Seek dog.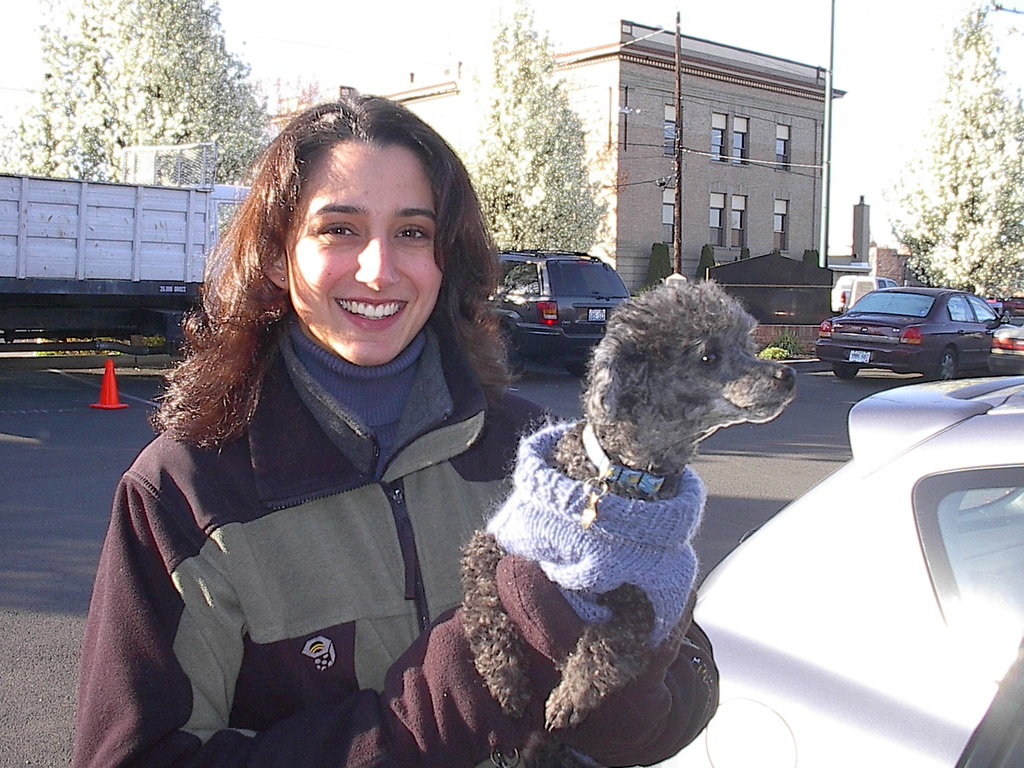
l=459, t=269, r=794, b=765.
